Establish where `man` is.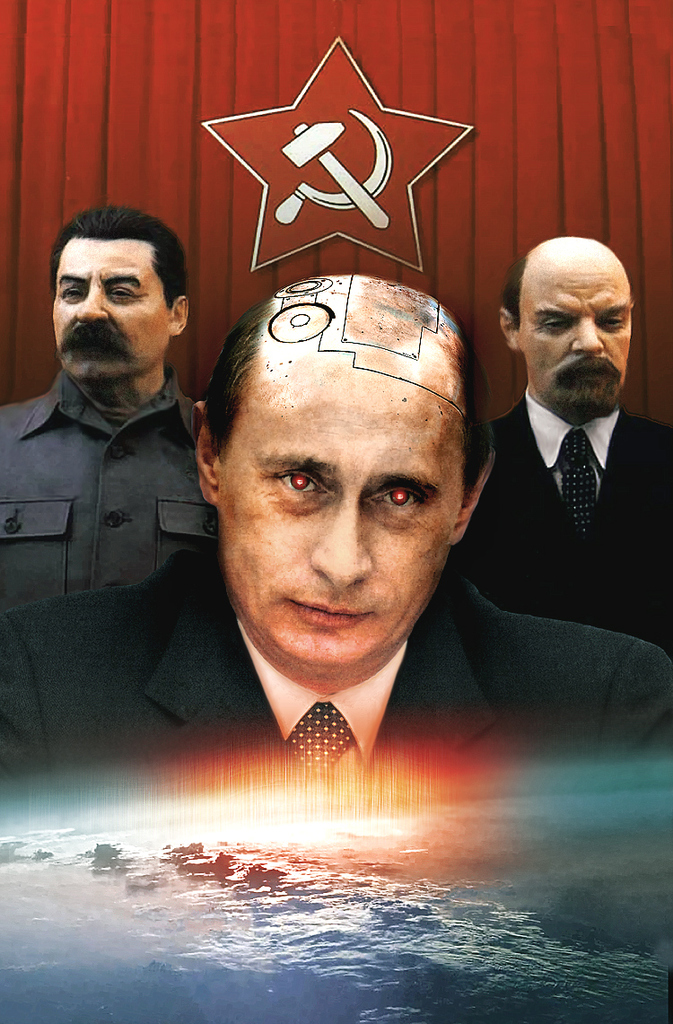
Established at <box>61,246,615,881</box>.
